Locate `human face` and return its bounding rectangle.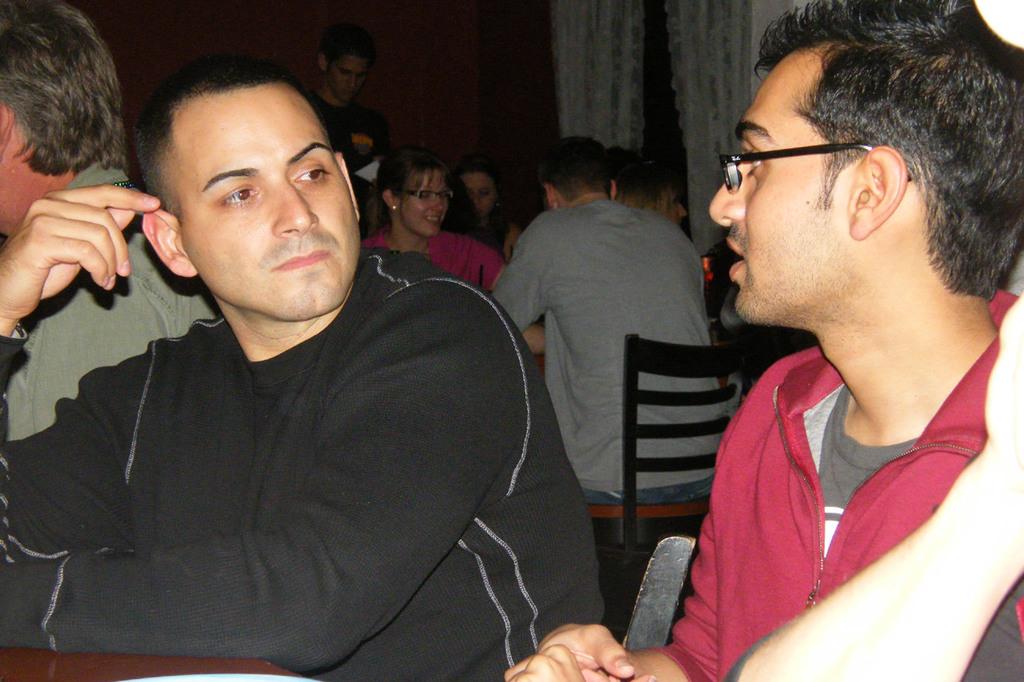
x1=329 y1=56 x2=369 y2=101.
